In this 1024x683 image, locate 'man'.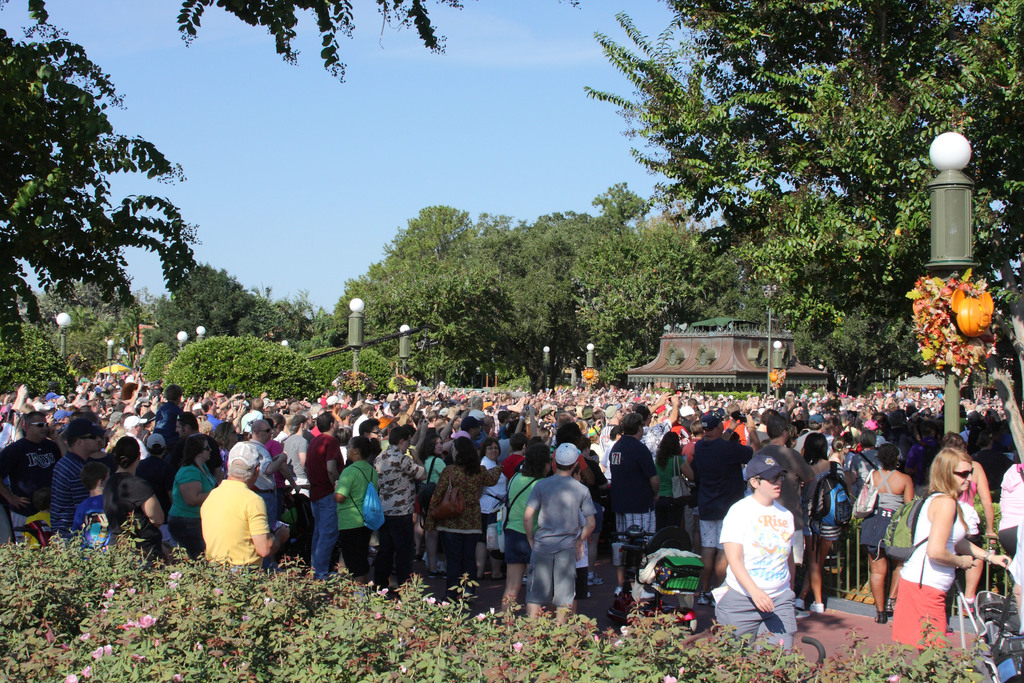
Bounding box: x1=241, y1=419, x2=289, y2=534.
